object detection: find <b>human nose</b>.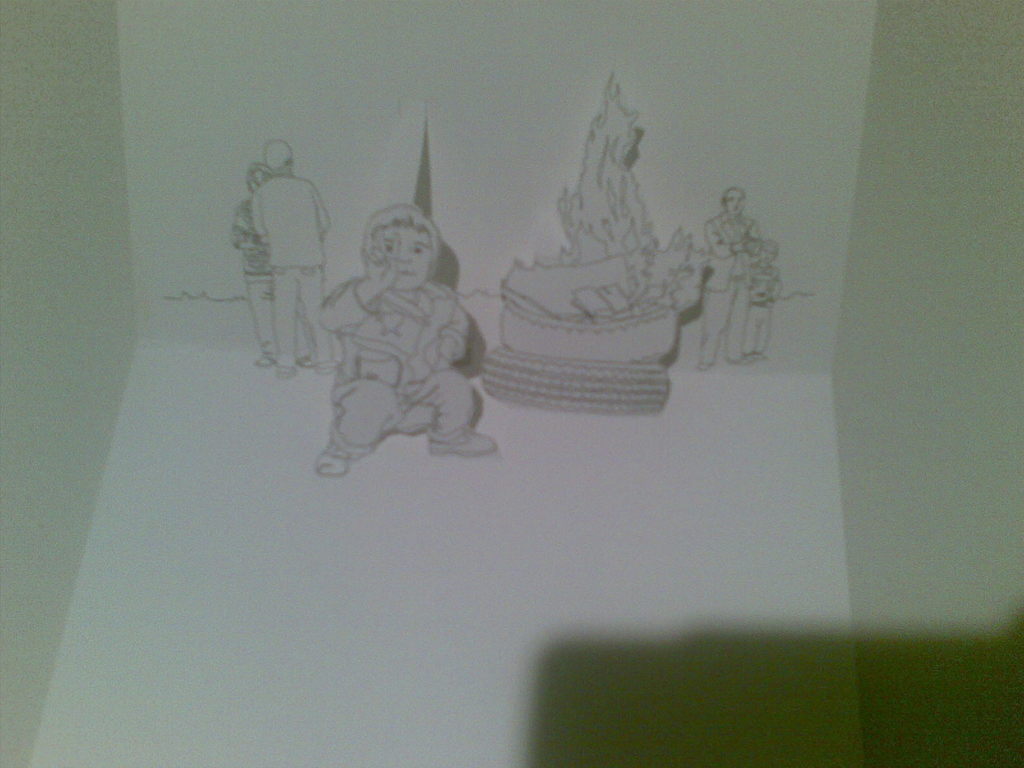
BBox(397, 242, 413, 262).
